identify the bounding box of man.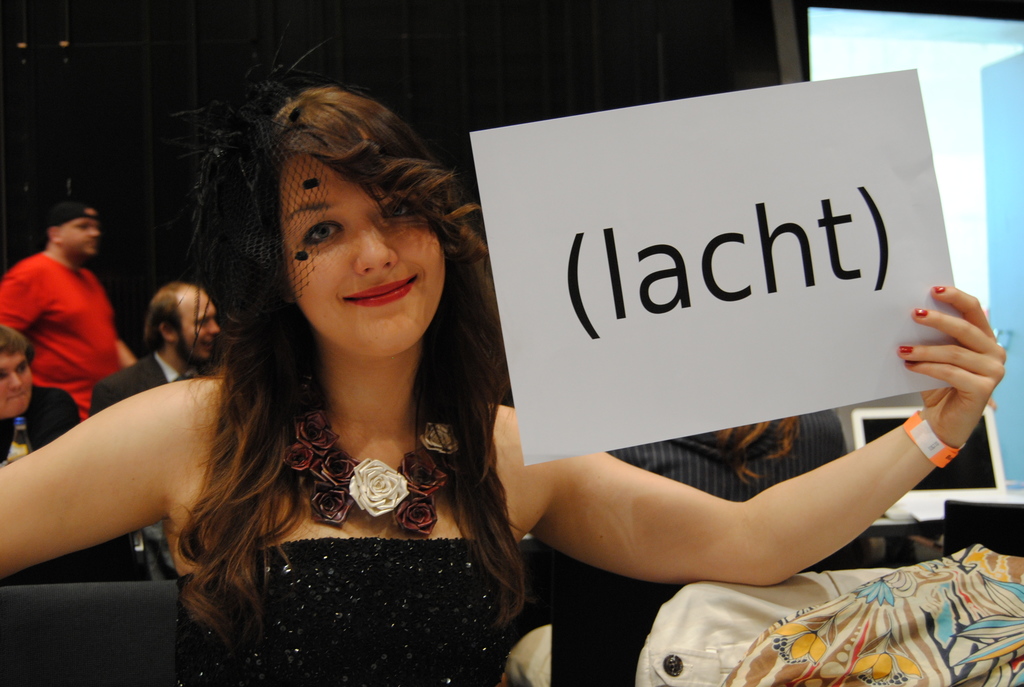
l=87, t=272, r=228, b=581.
